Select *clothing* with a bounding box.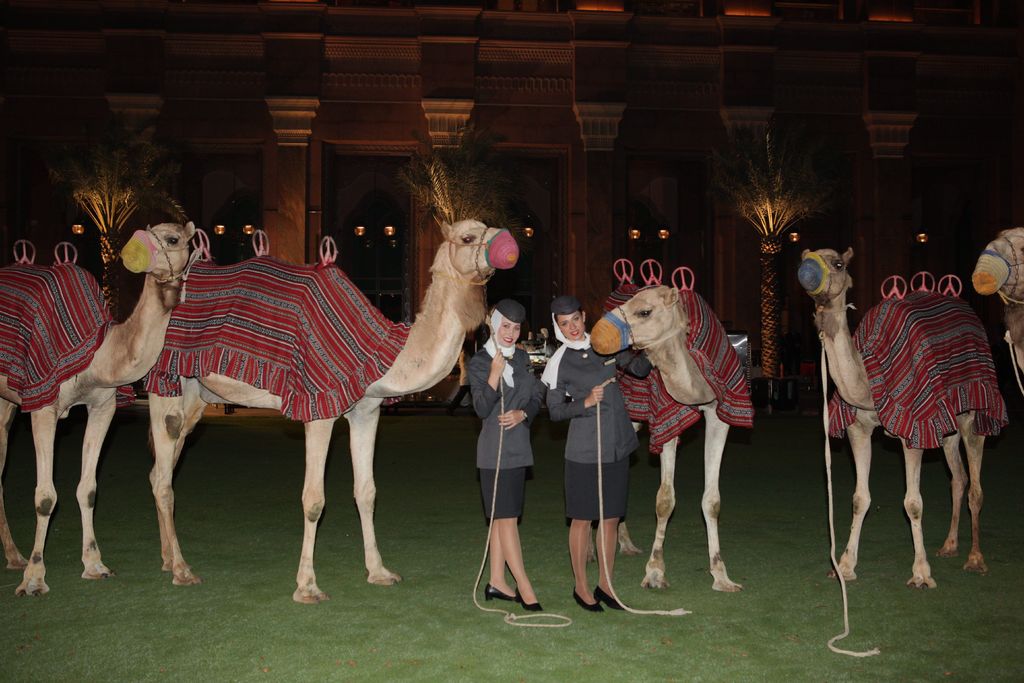
[458,327,544,525].
